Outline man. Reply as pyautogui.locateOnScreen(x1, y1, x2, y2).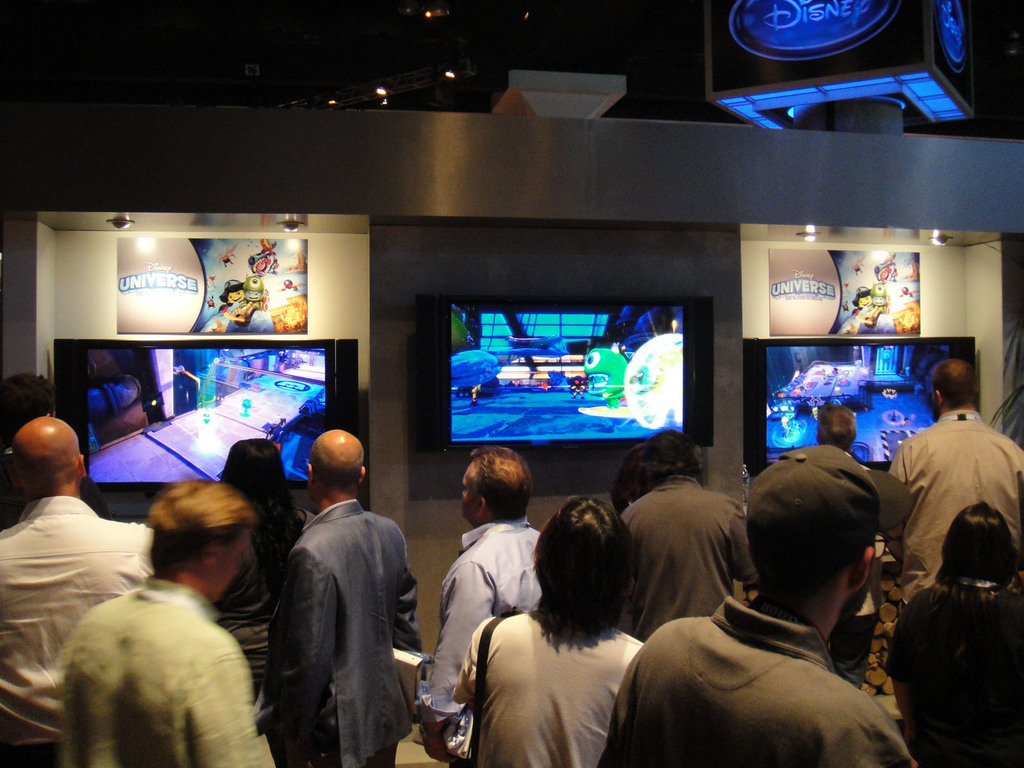
pyautogui.locateOnScreen(215, 283, 252, 324).
